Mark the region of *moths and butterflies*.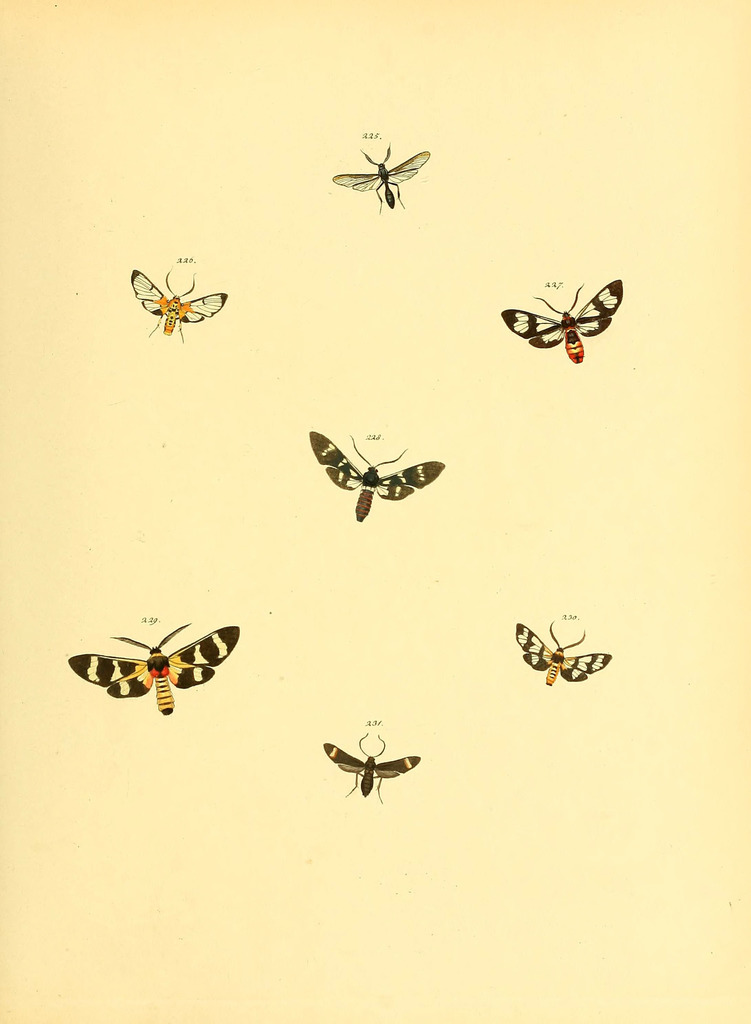
Region: 498, 276, 627, 367.
